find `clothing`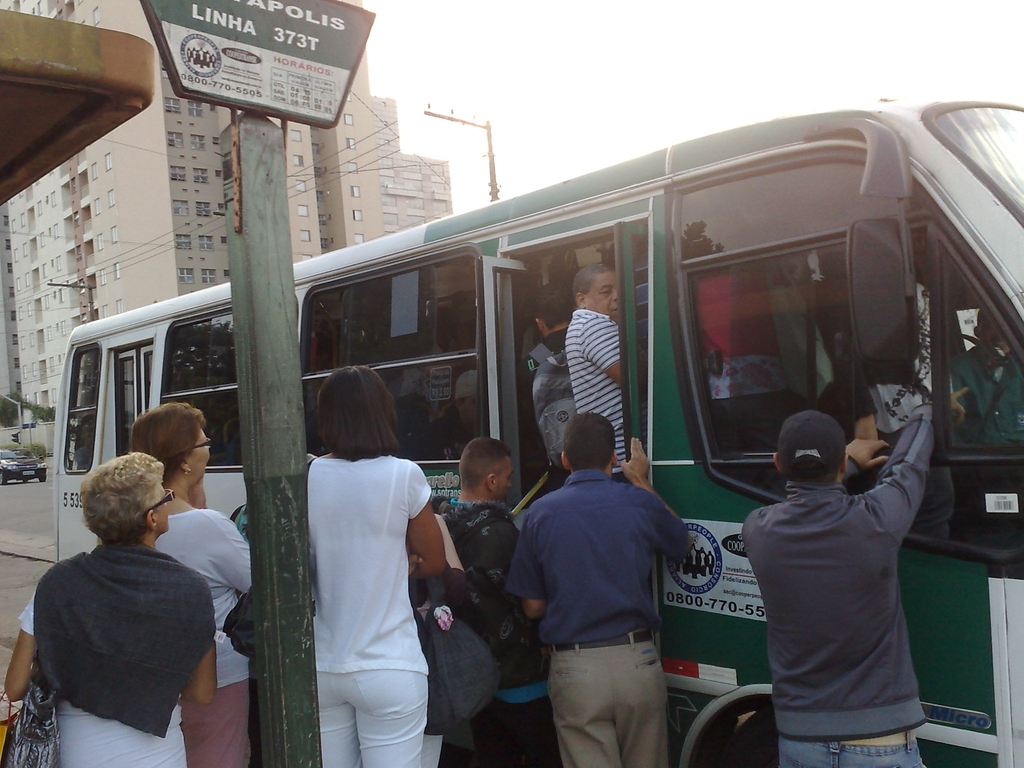
bbox(948, 346, 1023, 447)
